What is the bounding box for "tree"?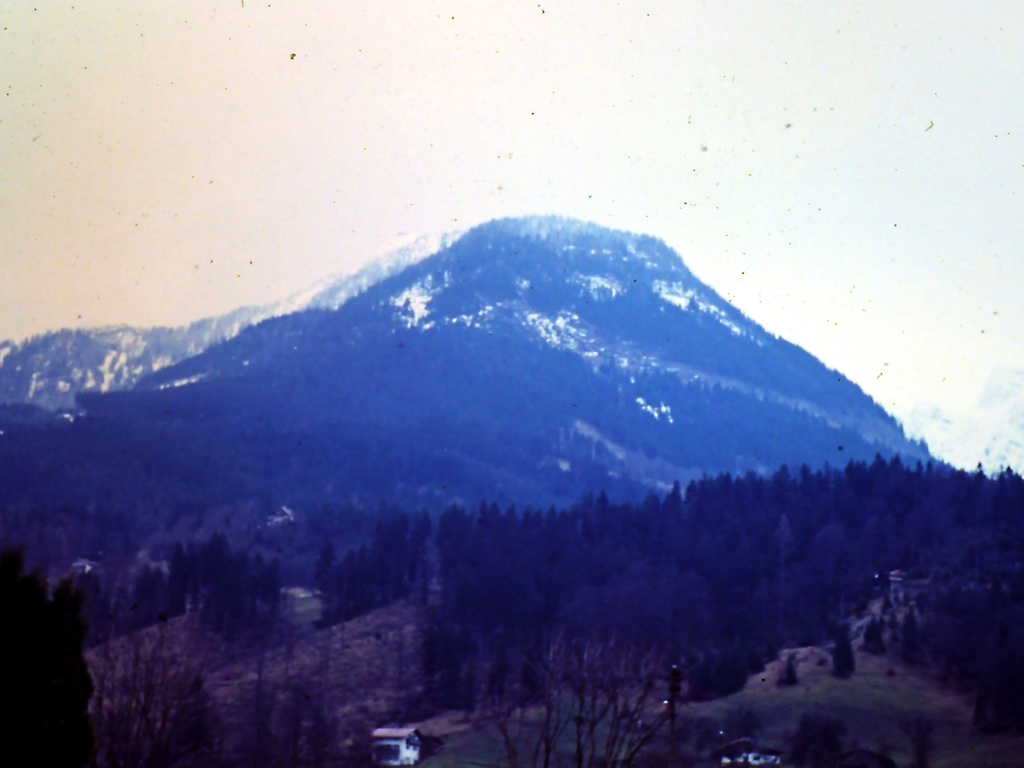
(left=412, top=549, right=540, bottom=717).
